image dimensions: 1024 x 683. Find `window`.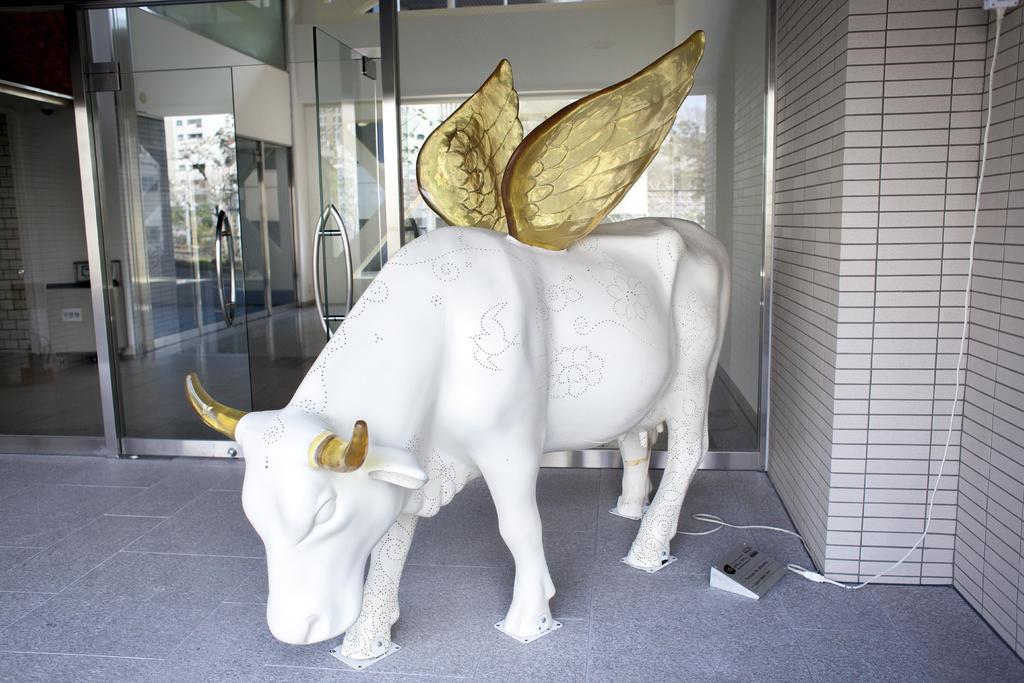
400, 94, 706, 242.
